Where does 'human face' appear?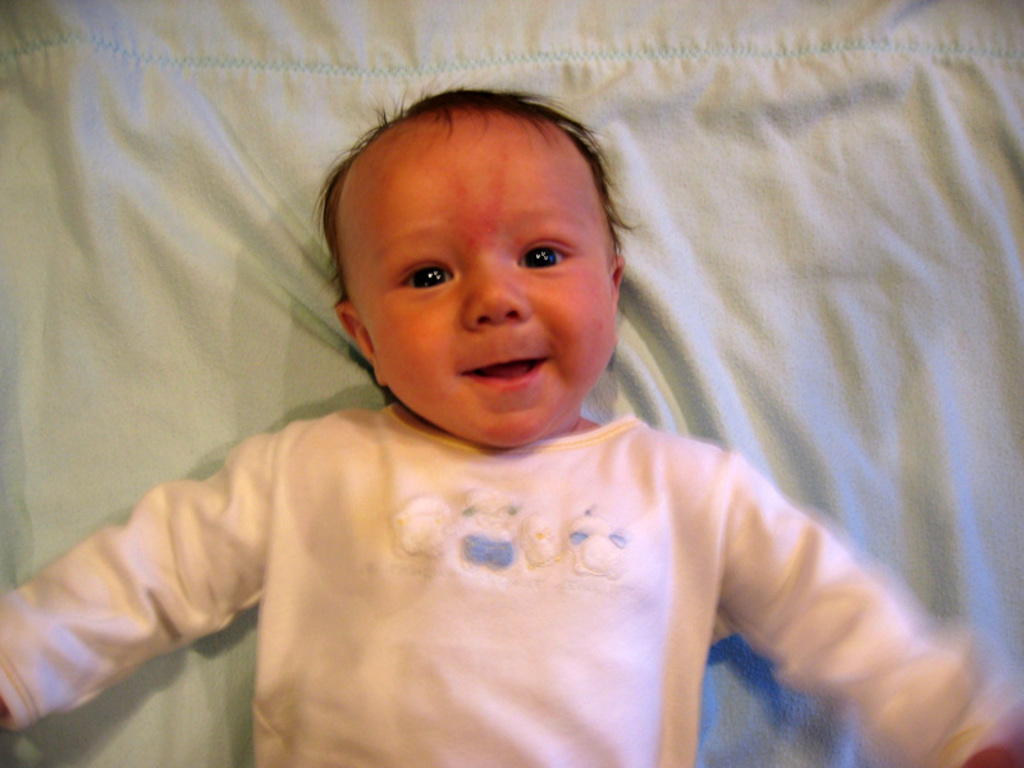
Appears at left=335, top=132, right=628, bottom=454.
